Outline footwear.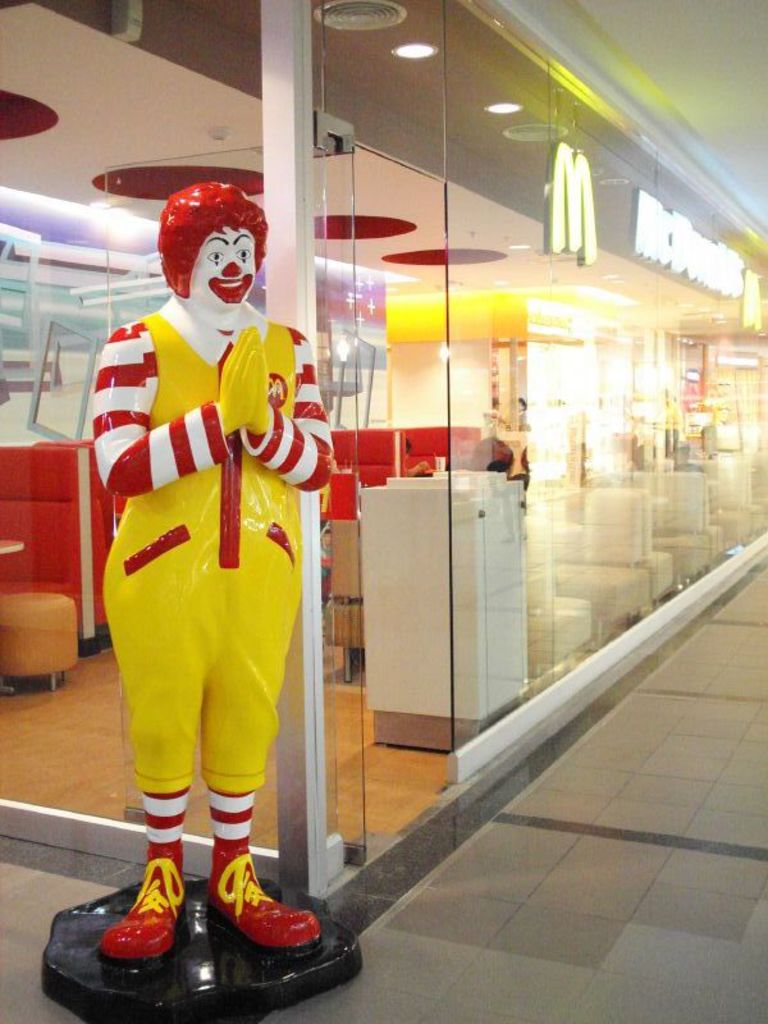
Outline: 84,838,192,973.
